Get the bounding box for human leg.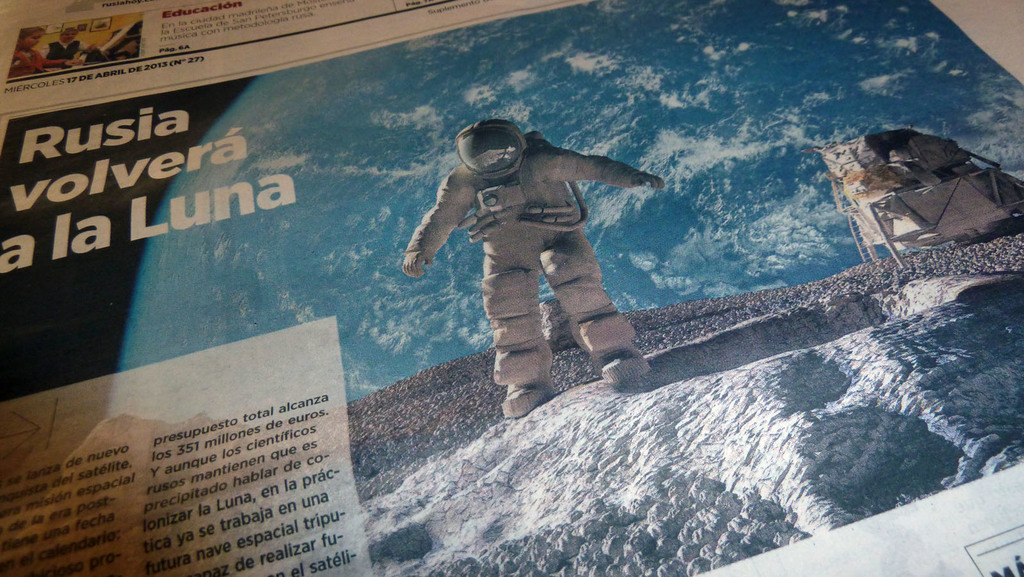
[x1=541, y1=231, x2=650, y2=389].
